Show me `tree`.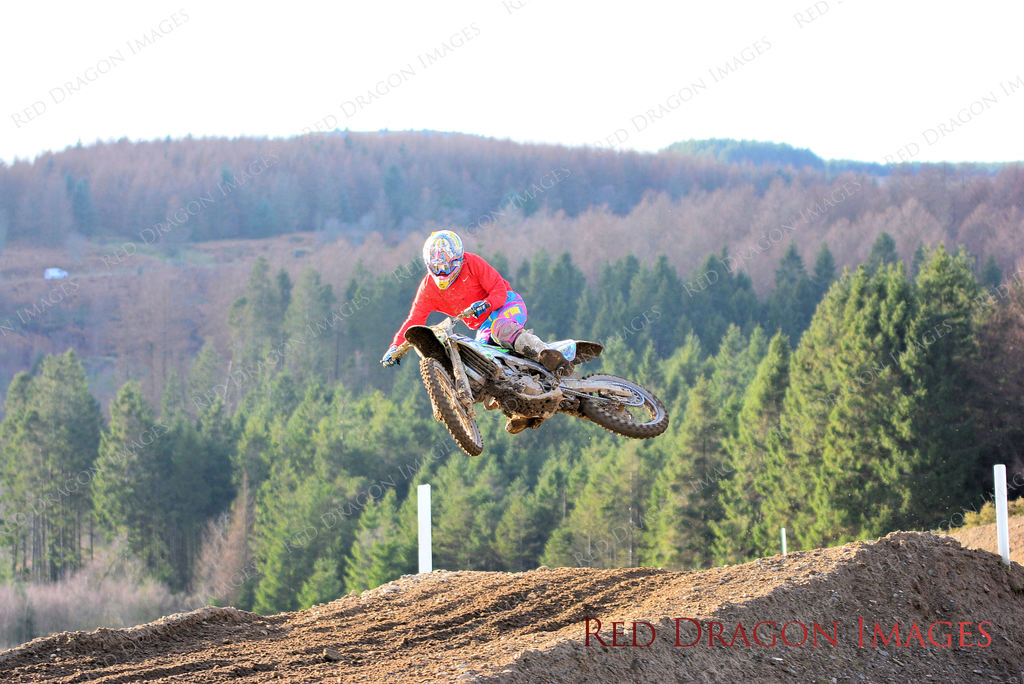
`tree` is here: (624, 255, 690, 360).
